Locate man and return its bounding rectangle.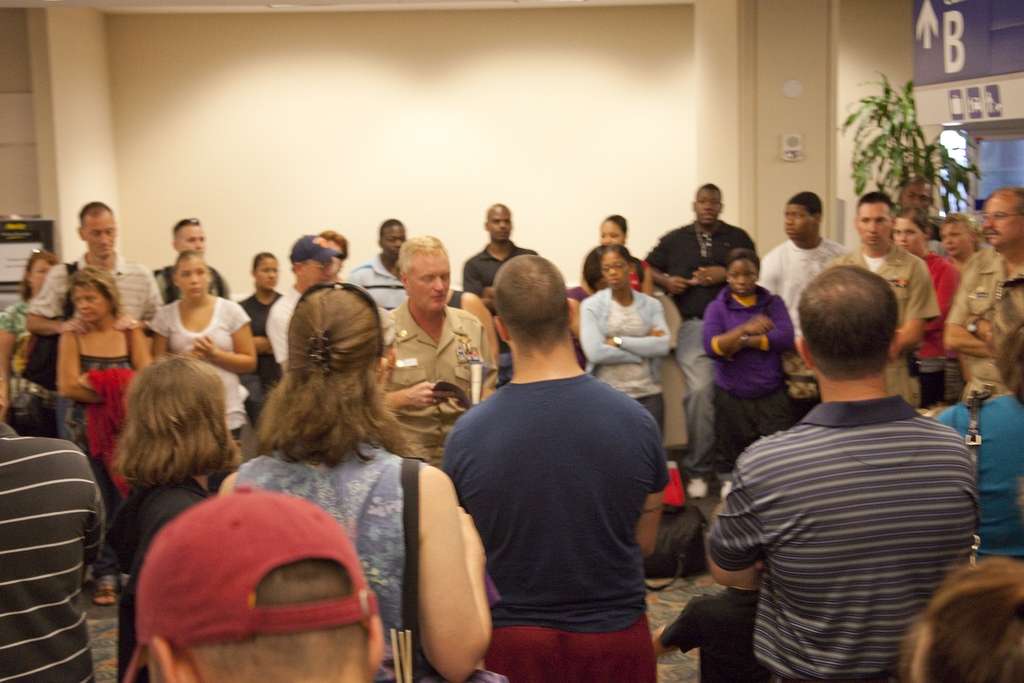
box=[940, 179, 1023, 400].
